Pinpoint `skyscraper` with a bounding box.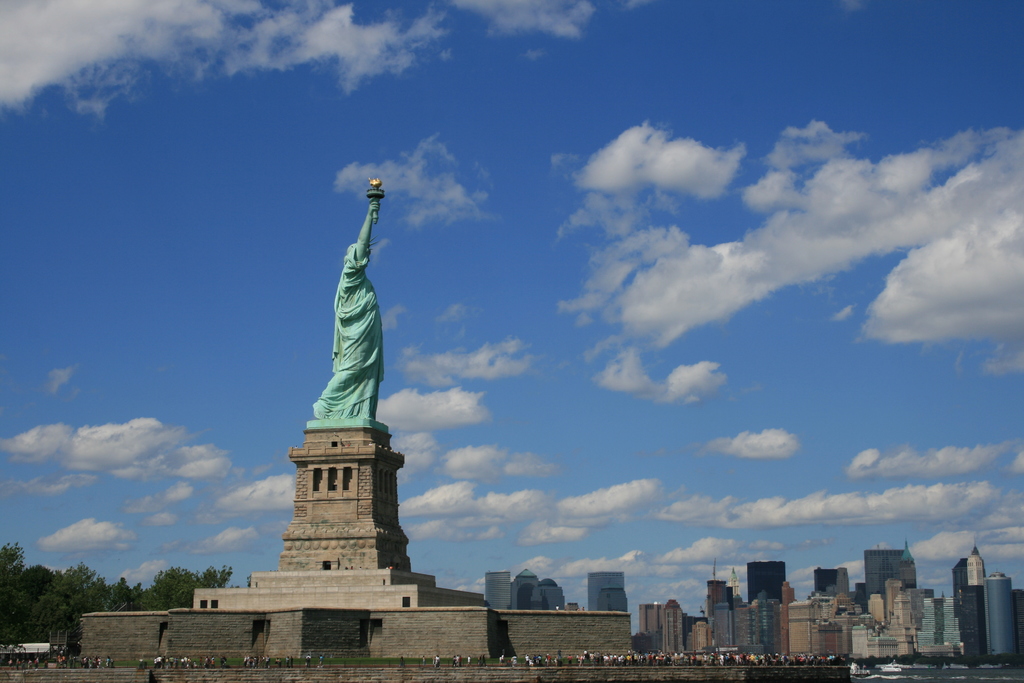
box=[481, 561, 515, 615].
